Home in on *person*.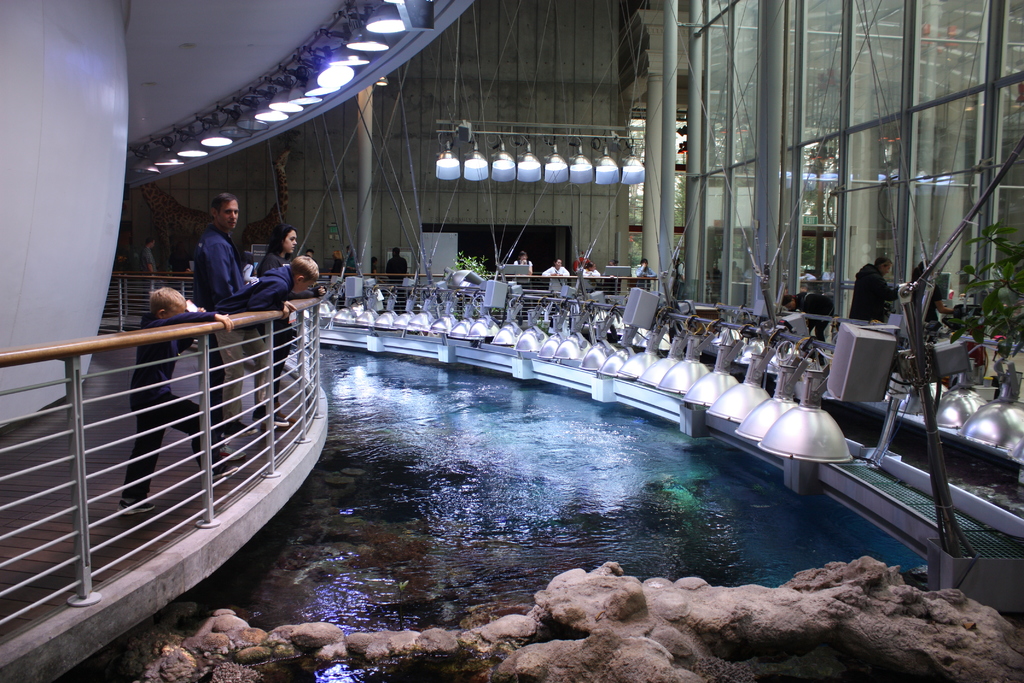
Homed in at crop(847, 254, 901, 327).
